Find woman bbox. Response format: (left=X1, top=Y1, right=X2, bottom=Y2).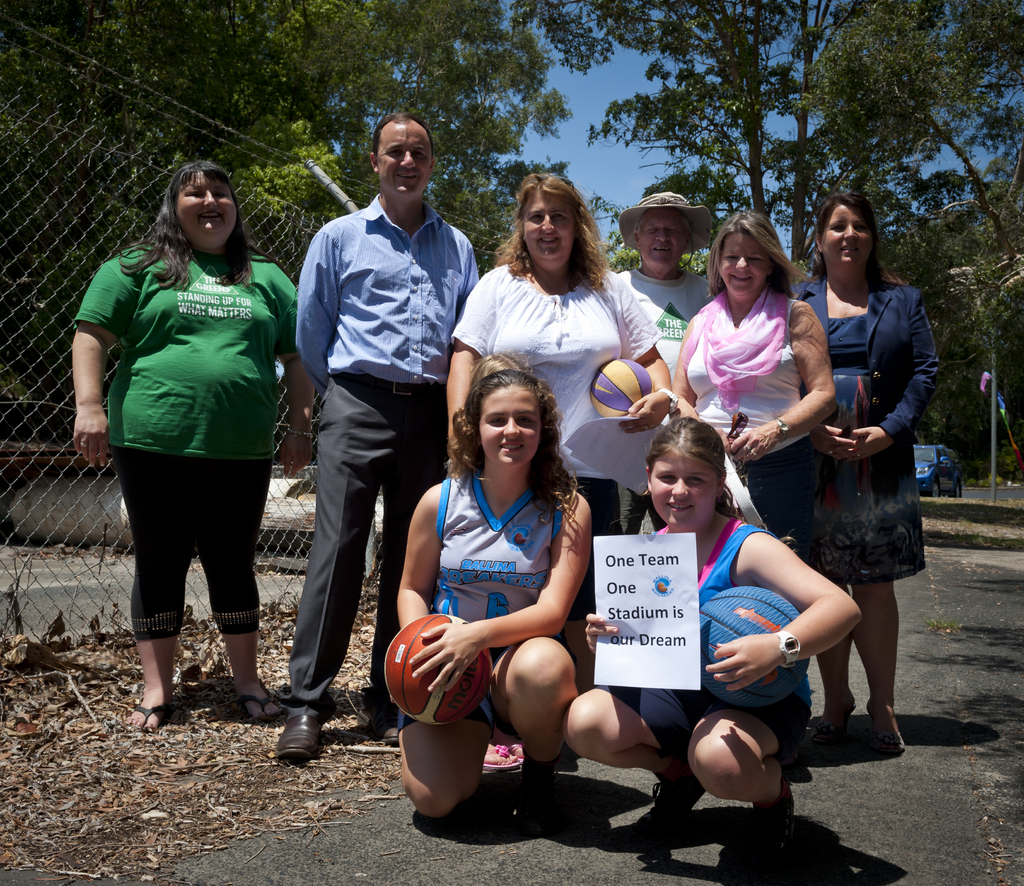
(left=400, top=357, right=609, bottom=821).
